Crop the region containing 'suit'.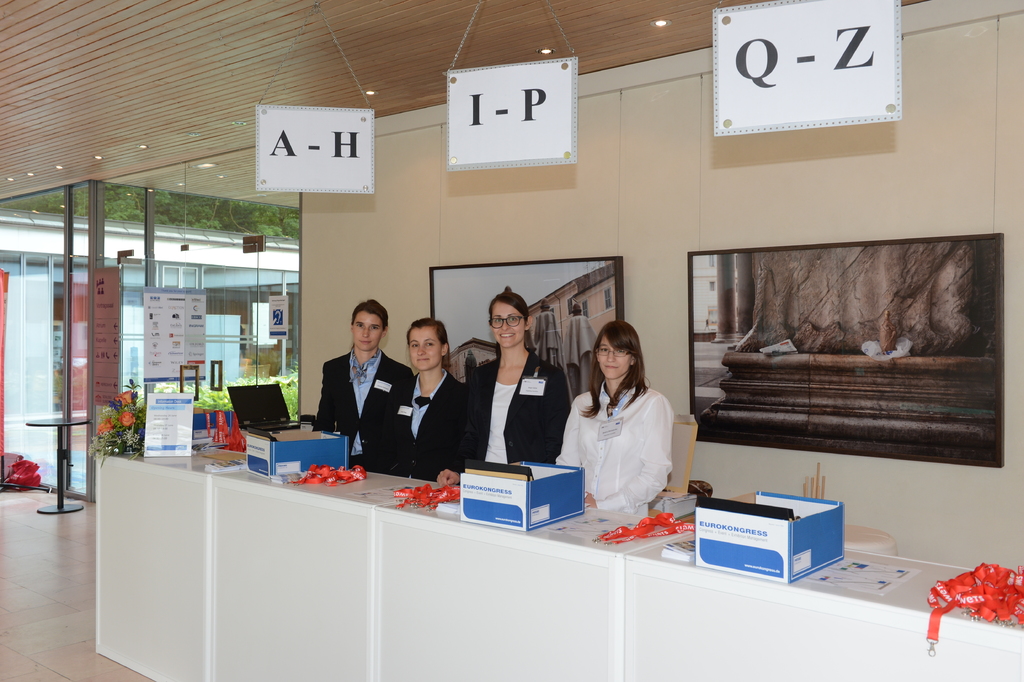
Crop region: detection(317, 328, 403, 464).
